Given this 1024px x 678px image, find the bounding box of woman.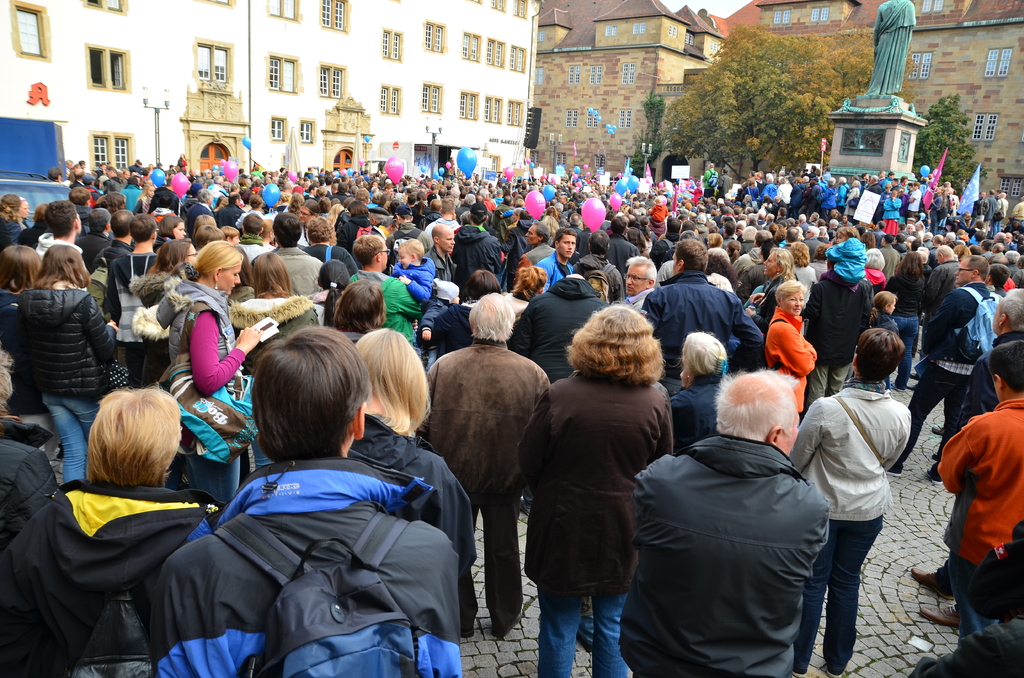
763/277/820/417.
